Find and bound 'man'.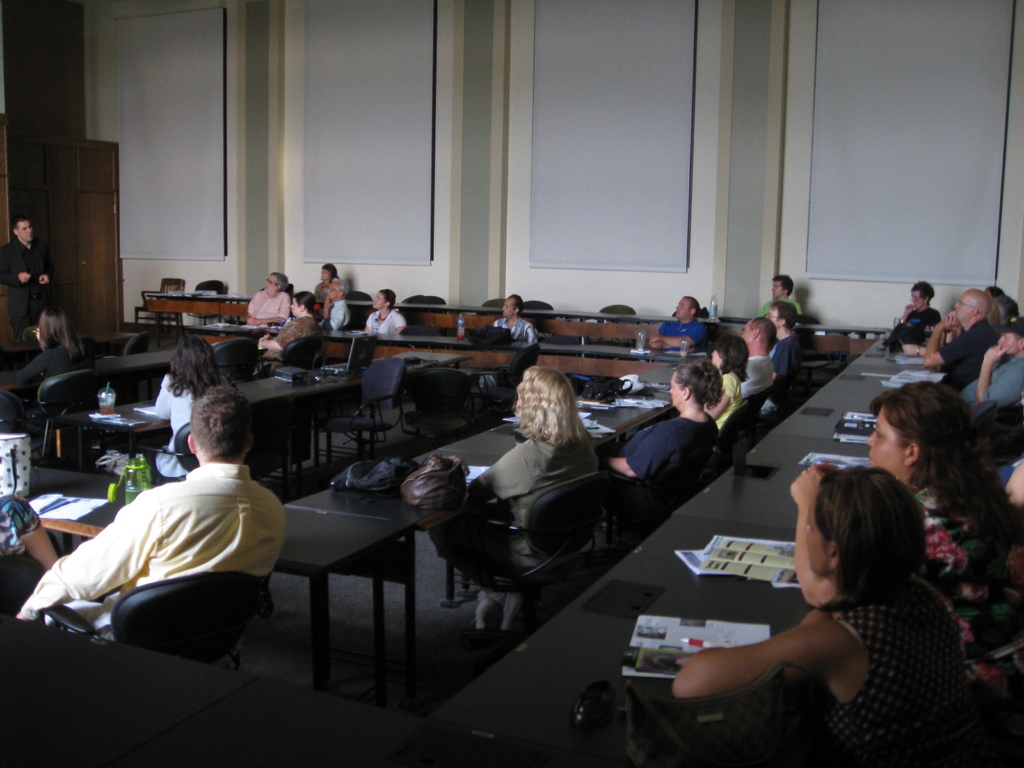
Bound: bbox=[925, 285, 1001, 390].
